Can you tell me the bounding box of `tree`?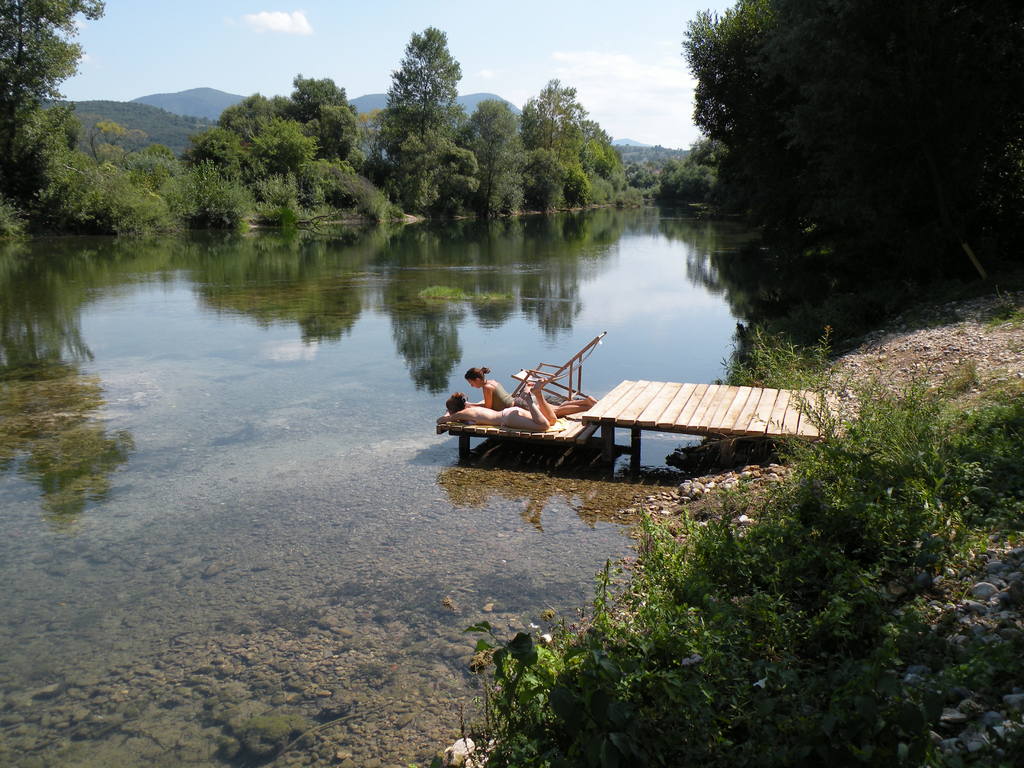
crop(668, 127, 732, 207).
